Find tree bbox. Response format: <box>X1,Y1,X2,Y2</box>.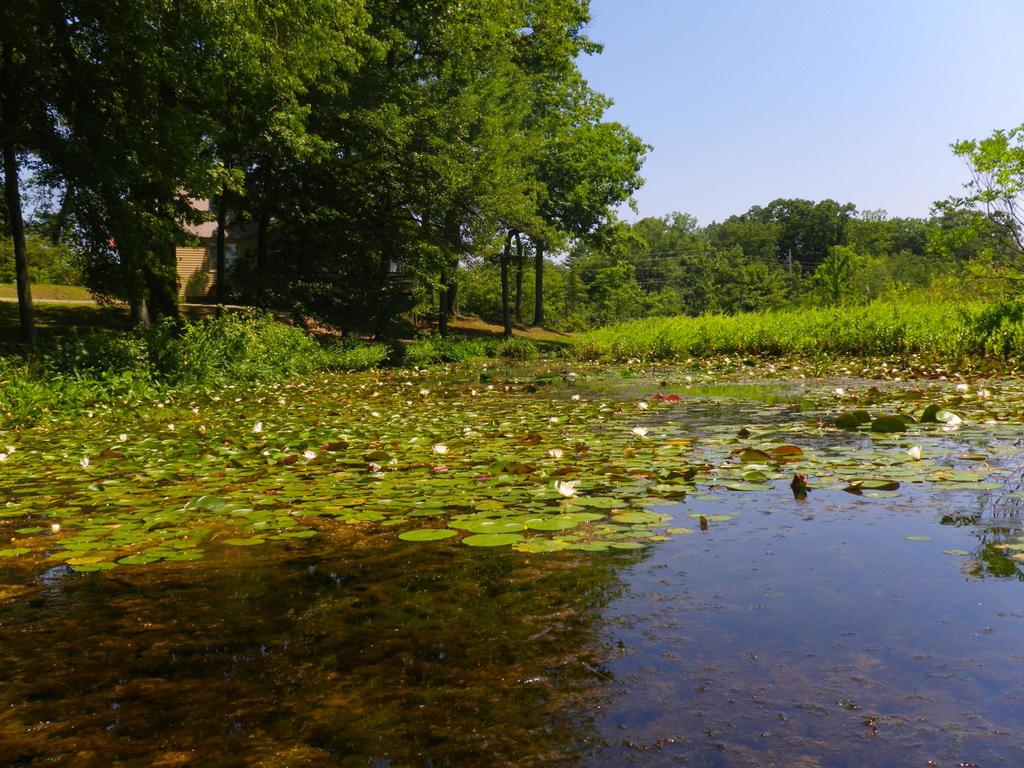
<box>835,202,914,323</box>.
